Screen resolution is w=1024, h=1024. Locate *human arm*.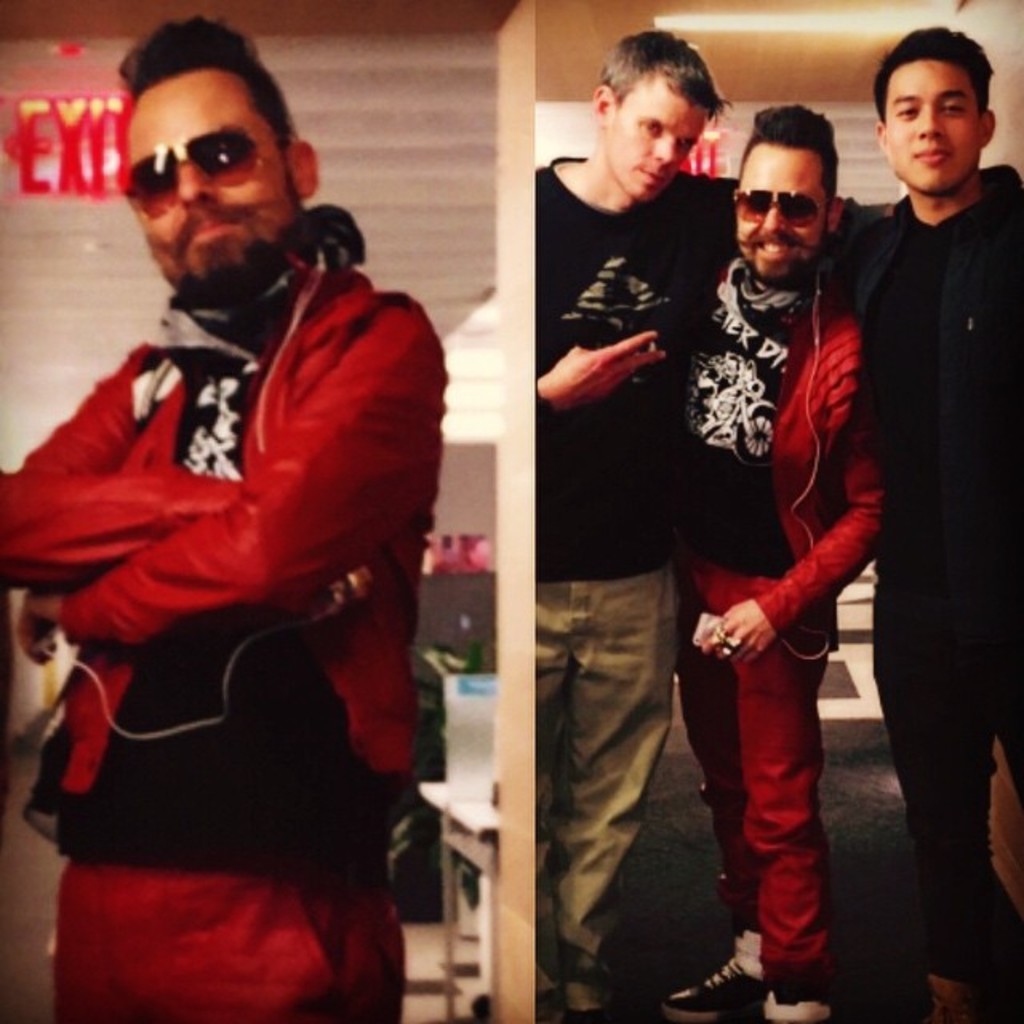
locate(686, 318, 886, 667).
